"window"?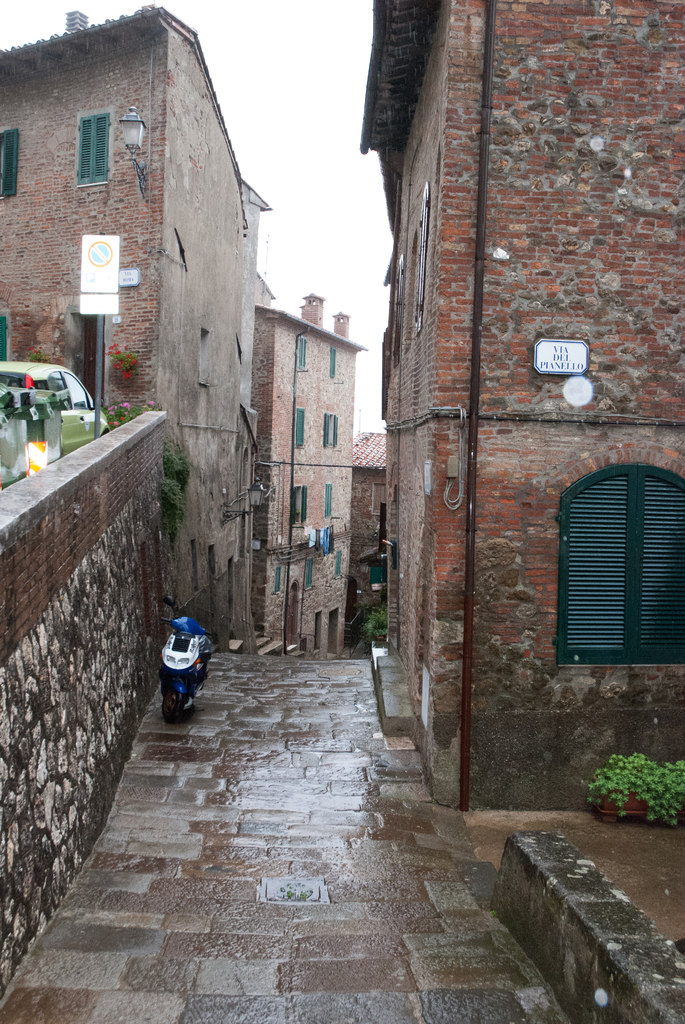
bbox(296, 410, 303, 442)
